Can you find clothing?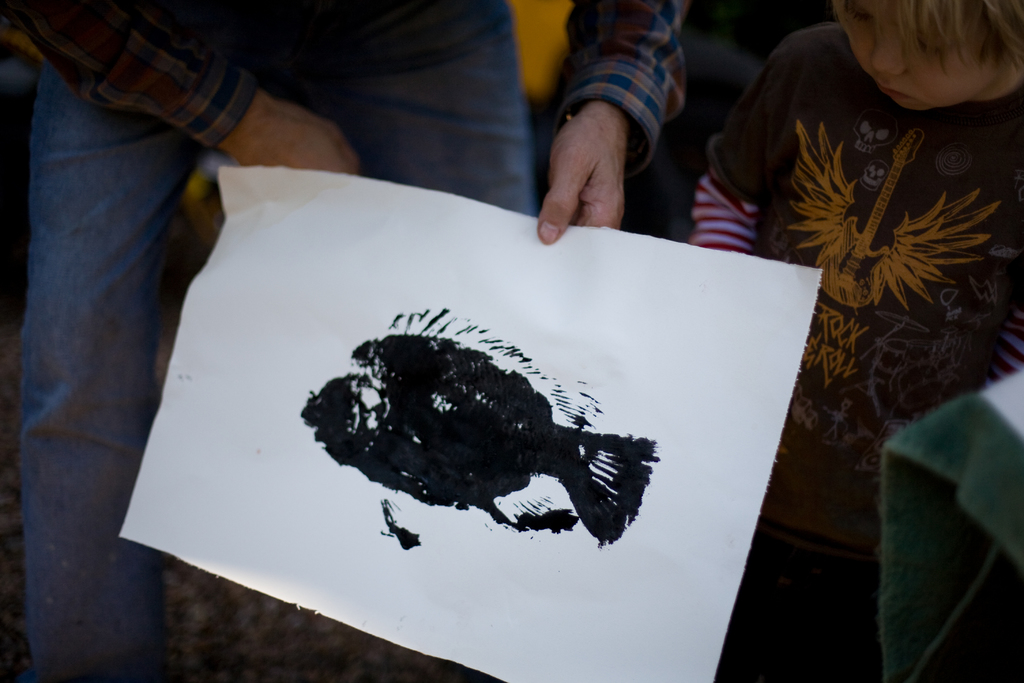
Yes, bounding box: x1=732, y1=21, x2=1023, y2=602.
